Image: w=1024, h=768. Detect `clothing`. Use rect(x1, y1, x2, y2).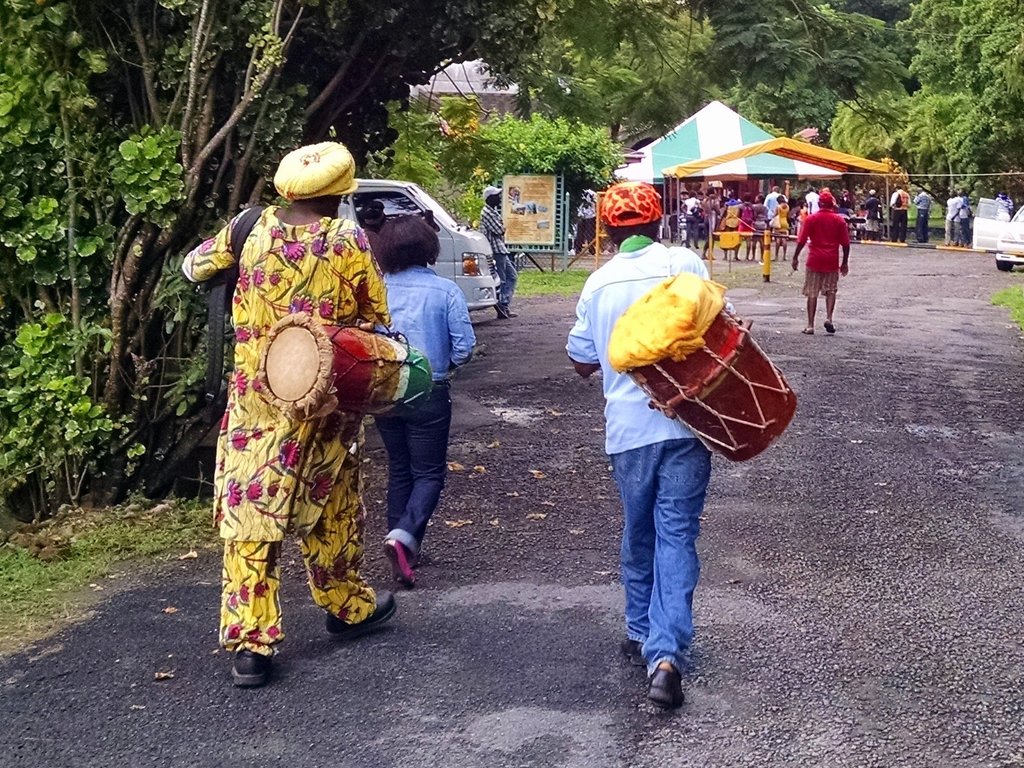
rect(866, 199, 886, 236).
